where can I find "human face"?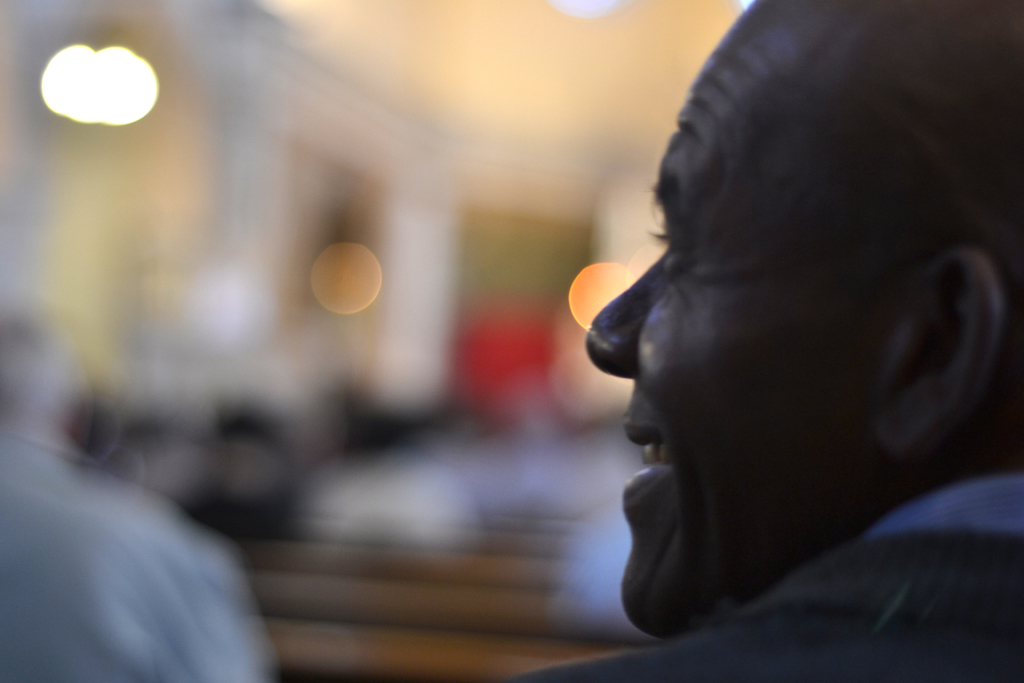
You can find it at 583:0:897:633.
